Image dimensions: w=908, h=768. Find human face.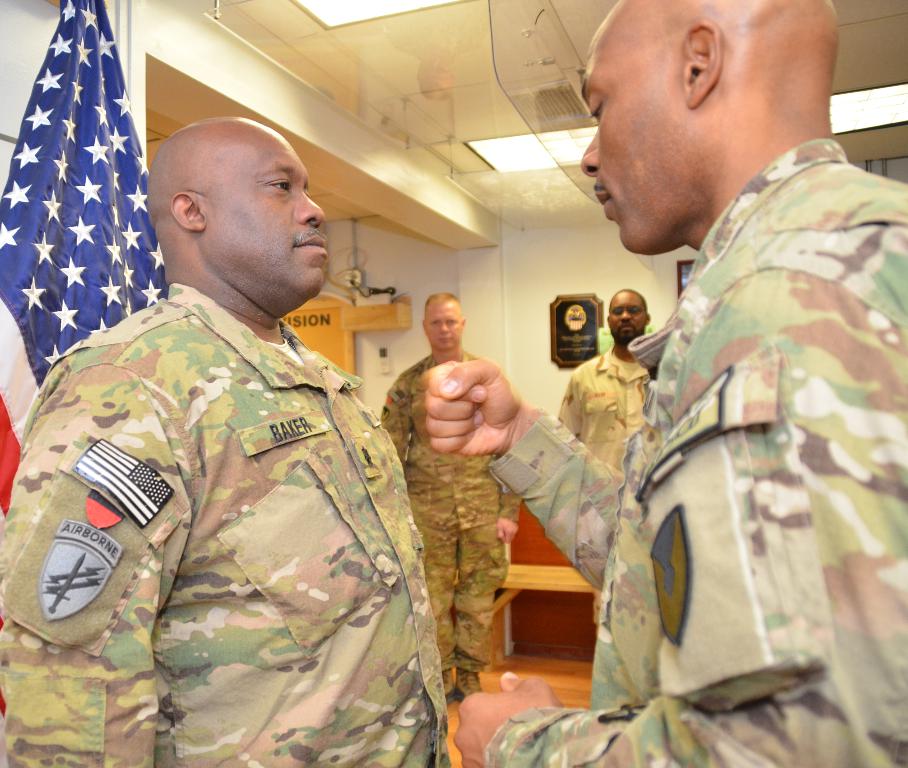
{"left": 203, "top": 121, "right": 326, "bottom": 306}.
